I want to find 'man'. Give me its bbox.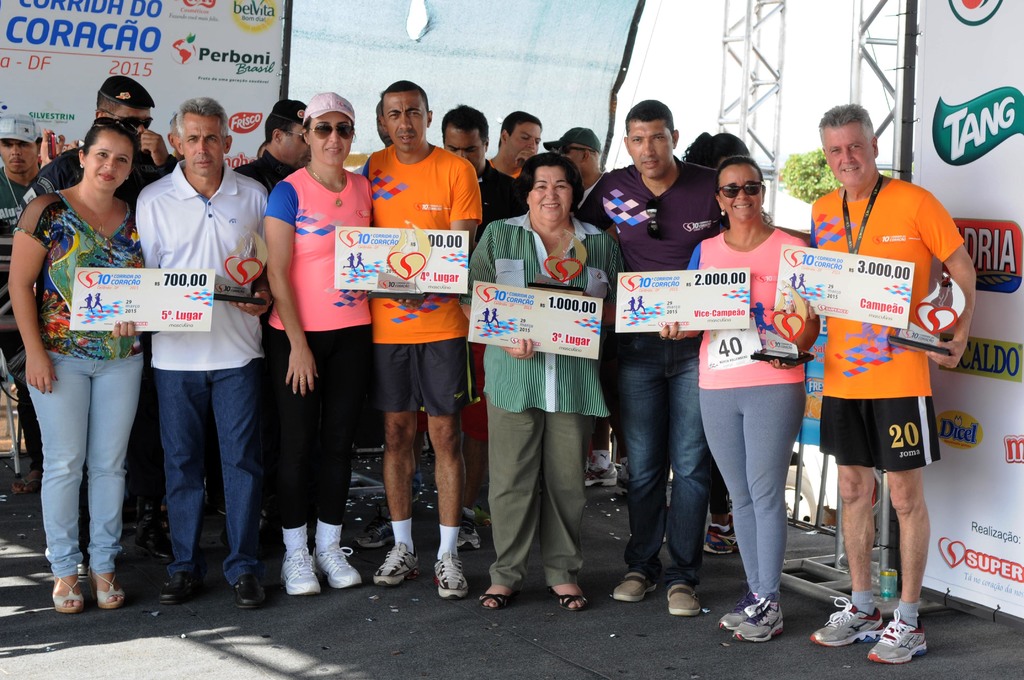
575:96:718:622.
